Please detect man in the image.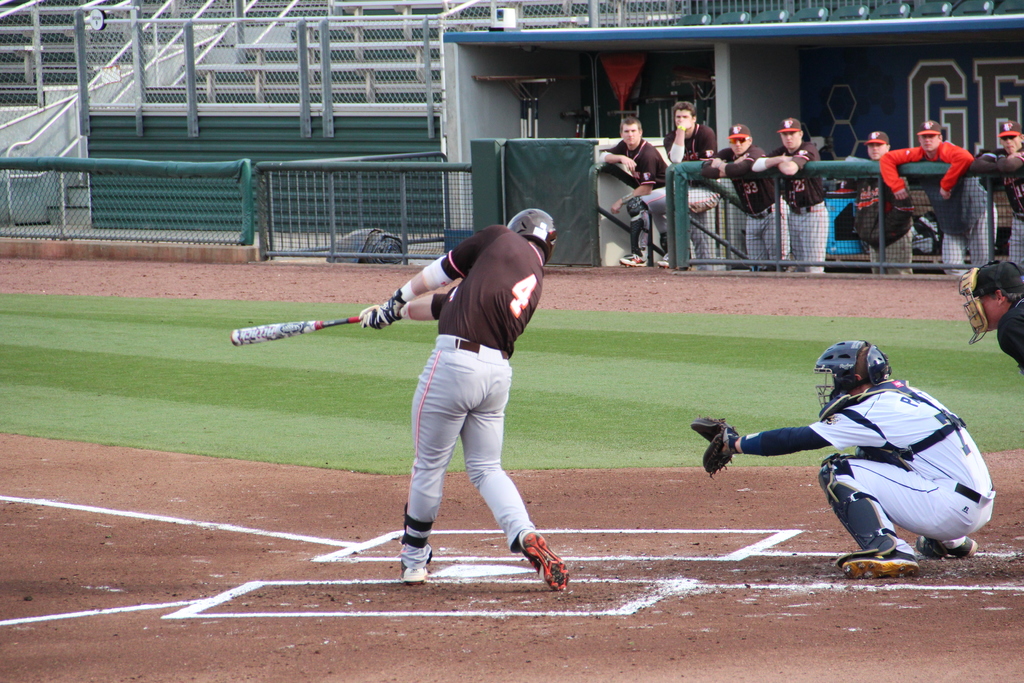
<region>690, 337, 996, 580</region>.
